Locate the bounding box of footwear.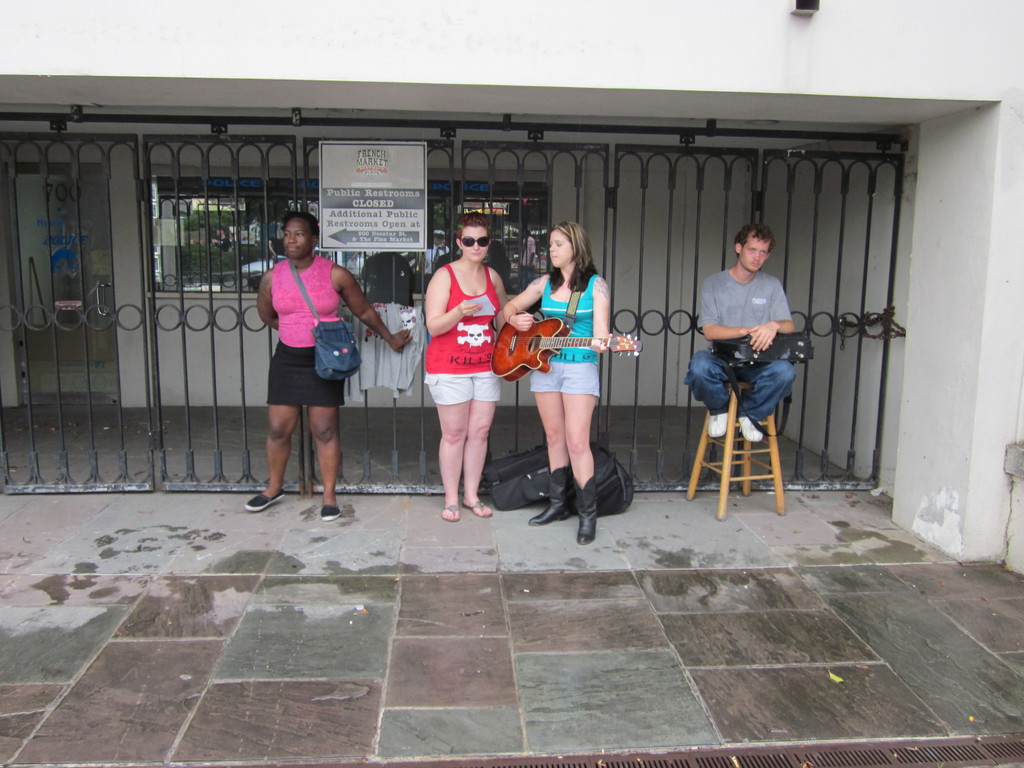
Bounding box: l=737, t=417, r=762, b=445.
